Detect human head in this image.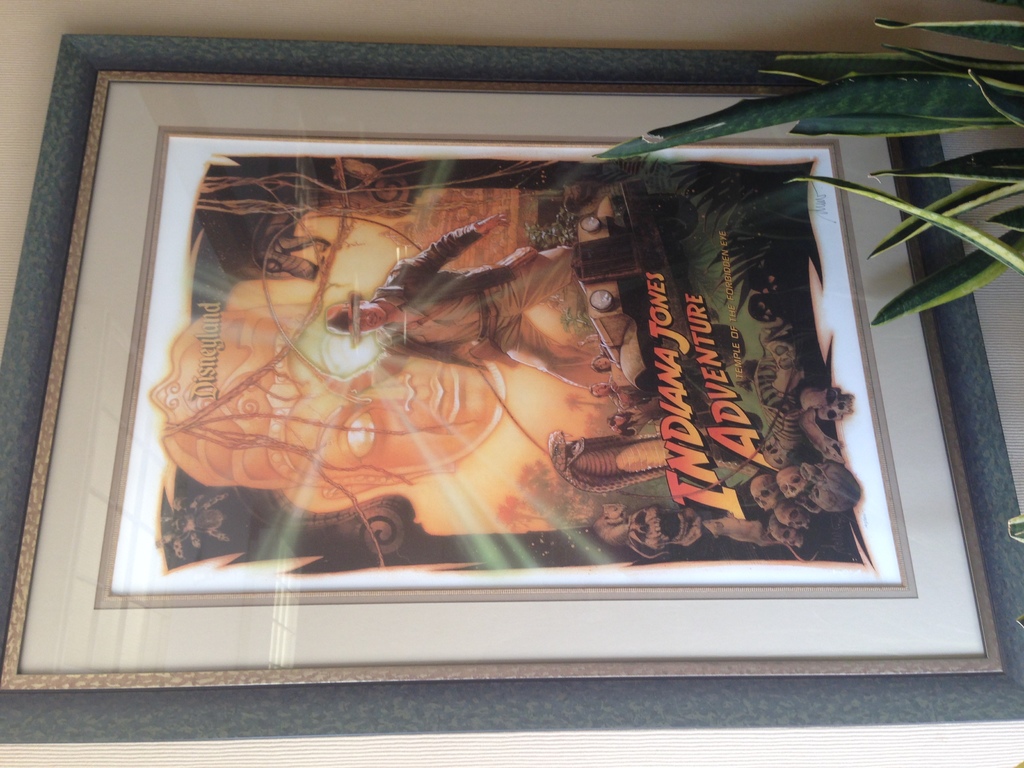
Detection: BBox(319, 296, 390, 340).
